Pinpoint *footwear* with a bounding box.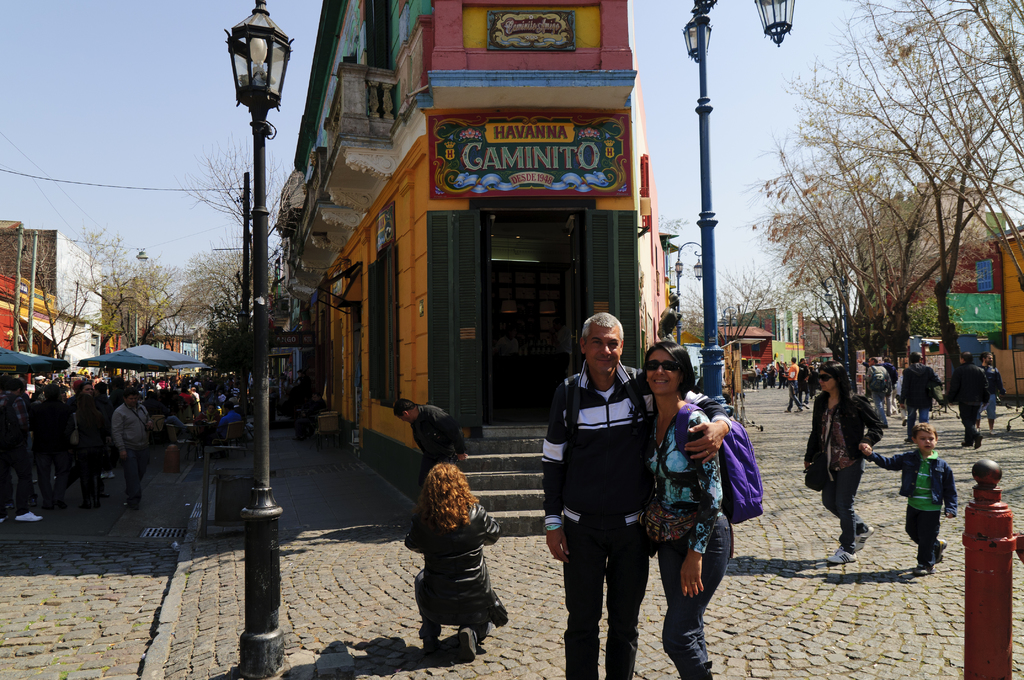
box=[795, 407, 810, 414].
